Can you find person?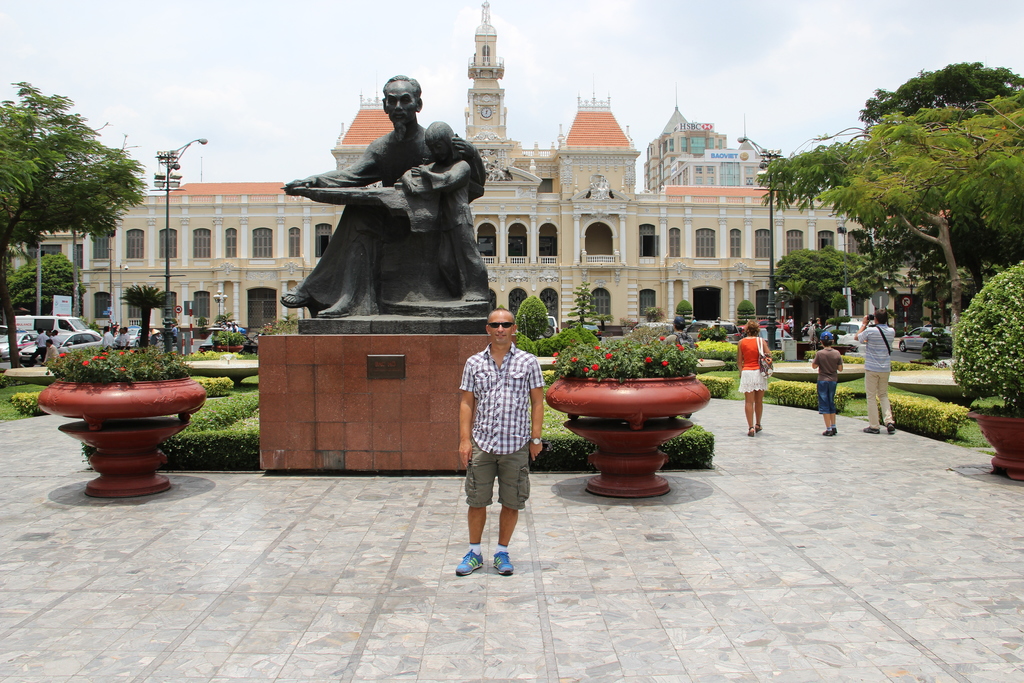
Yes, bounding box: <box>39,338,59,365</box>.
